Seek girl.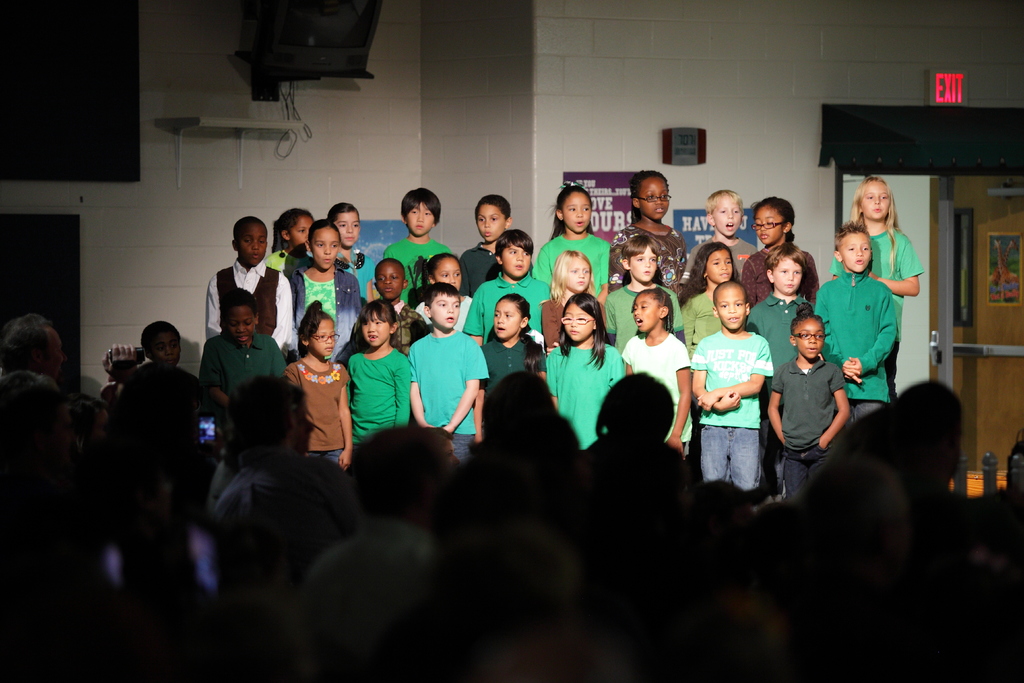
crop(346, 300, 413, 457).
